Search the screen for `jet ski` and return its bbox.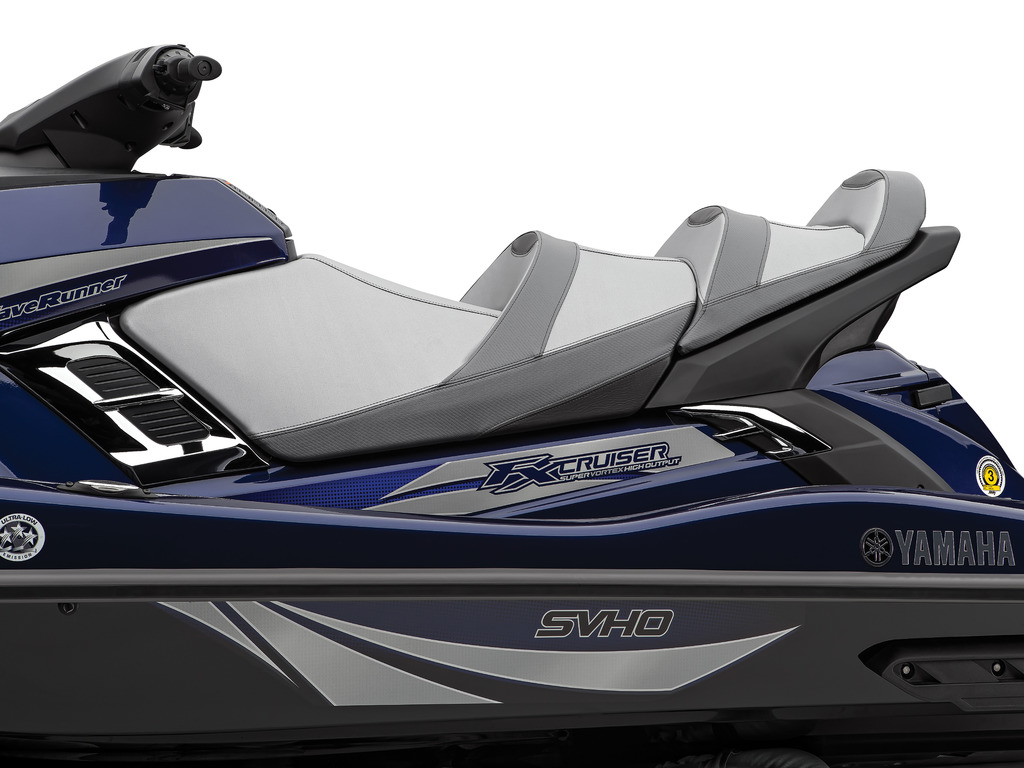
Found: crop(0, 41, 1023, 767).
